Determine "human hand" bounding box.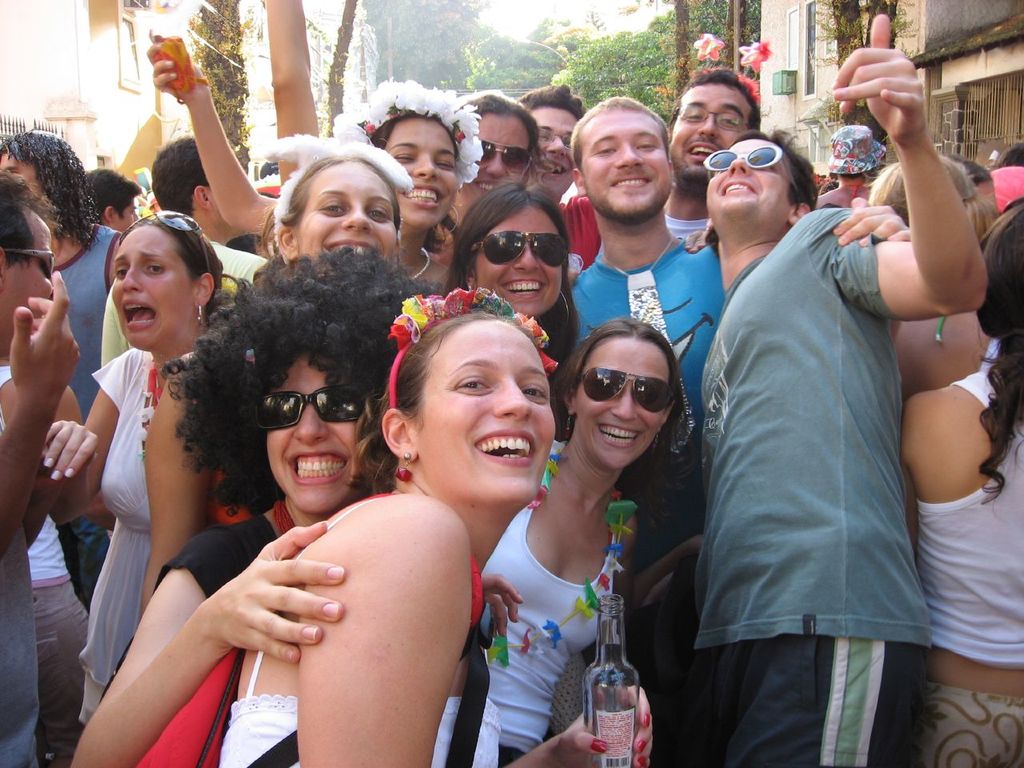
Determined: detection(146, 29, 207, 107).
